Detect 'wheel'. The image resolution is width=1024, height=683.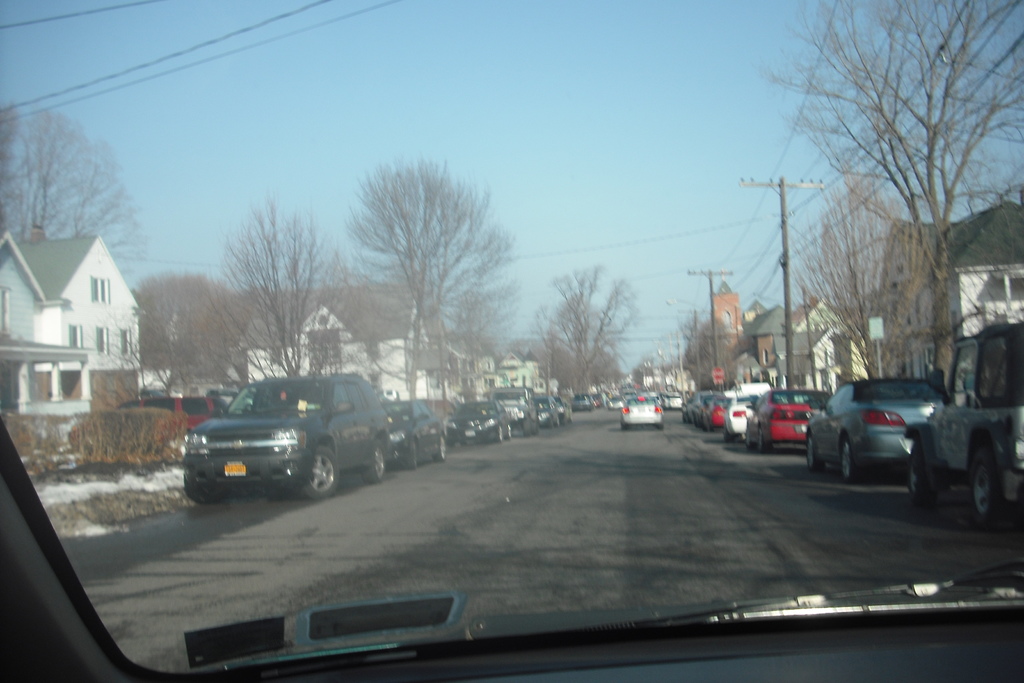
(901,439,943,509).
